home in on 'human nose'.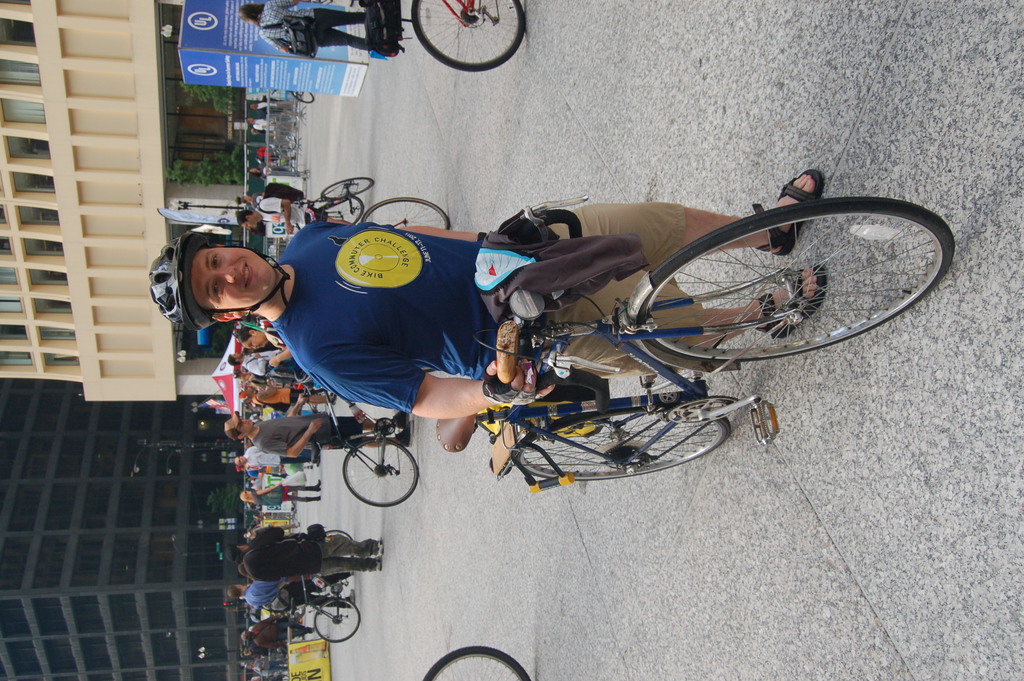
Homed in at <box>218,265,236,283</box>.
